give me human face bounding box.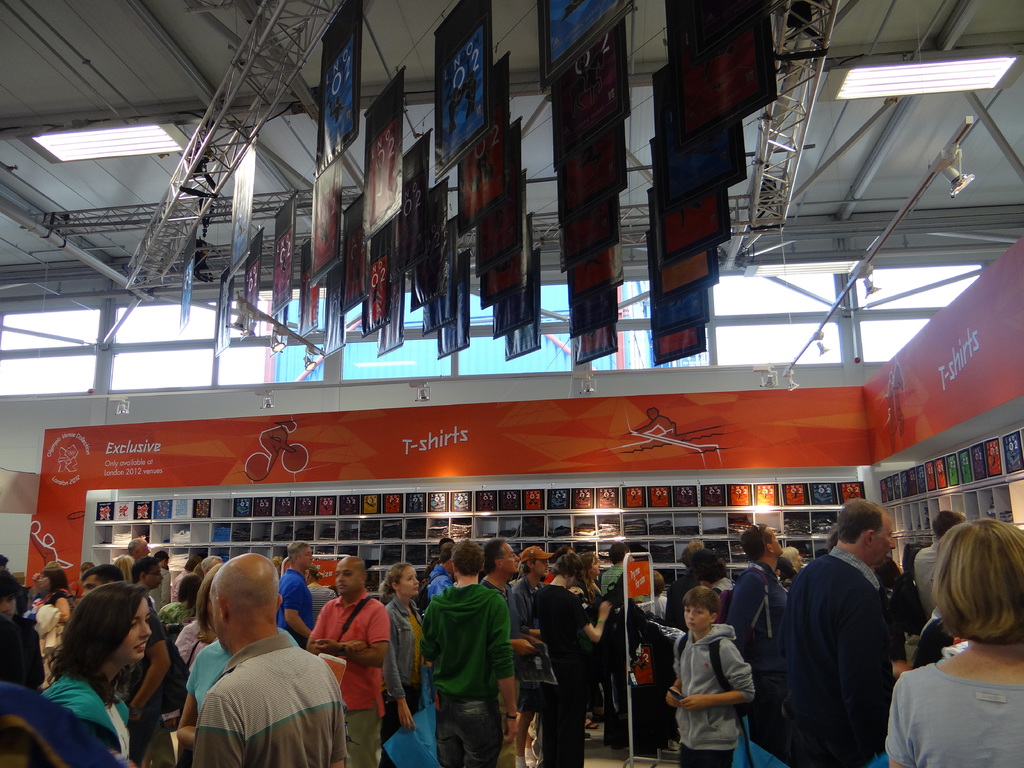
37:575:50:590.
